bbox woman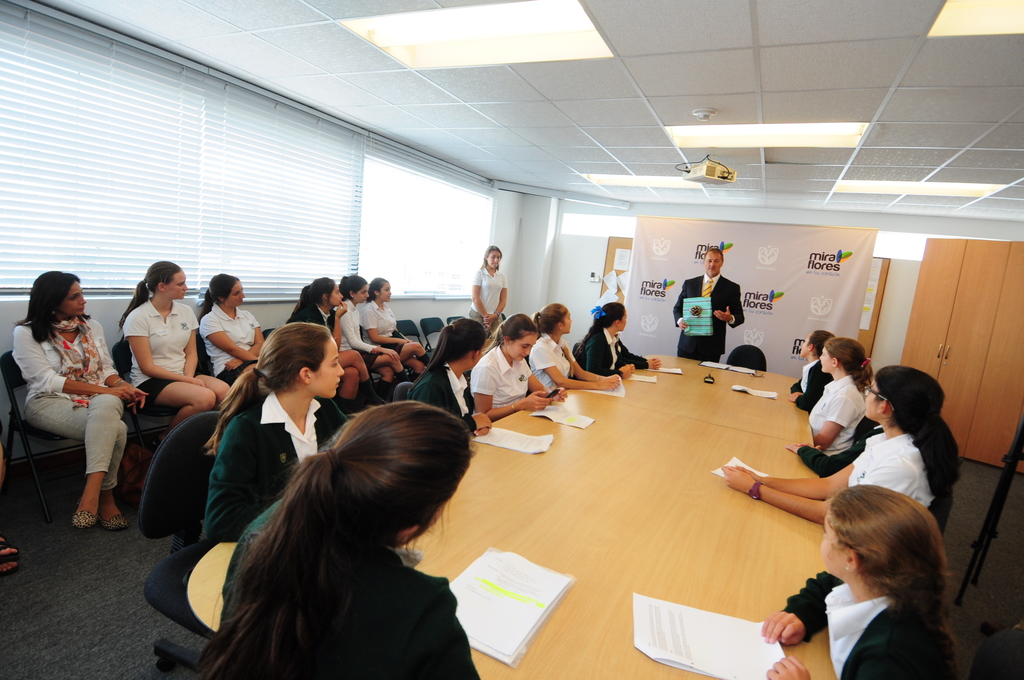
bbox(292, 280, 368, 426)
